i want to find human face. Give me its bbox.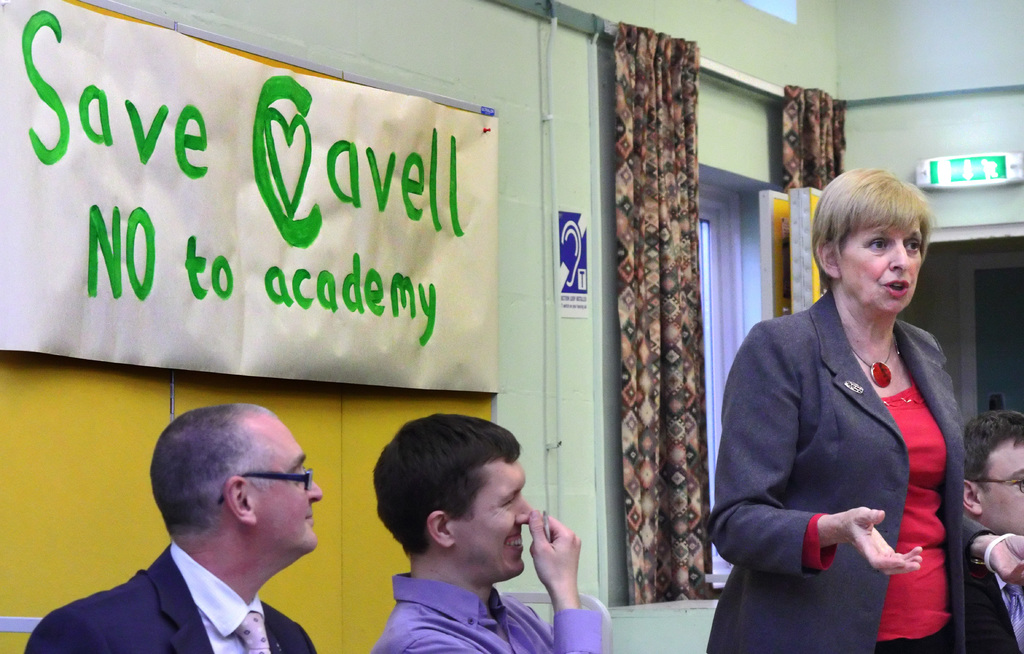
locate(257, 423, 323, 550).
